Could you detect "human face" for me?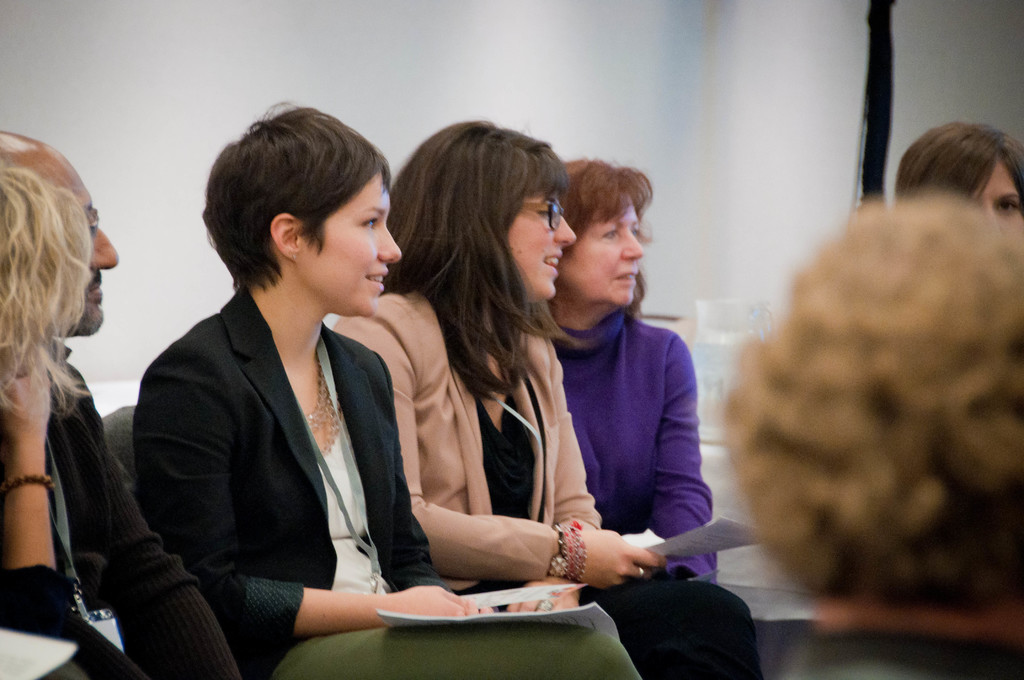
Detection result: locate(509, 178, 577, 309).
